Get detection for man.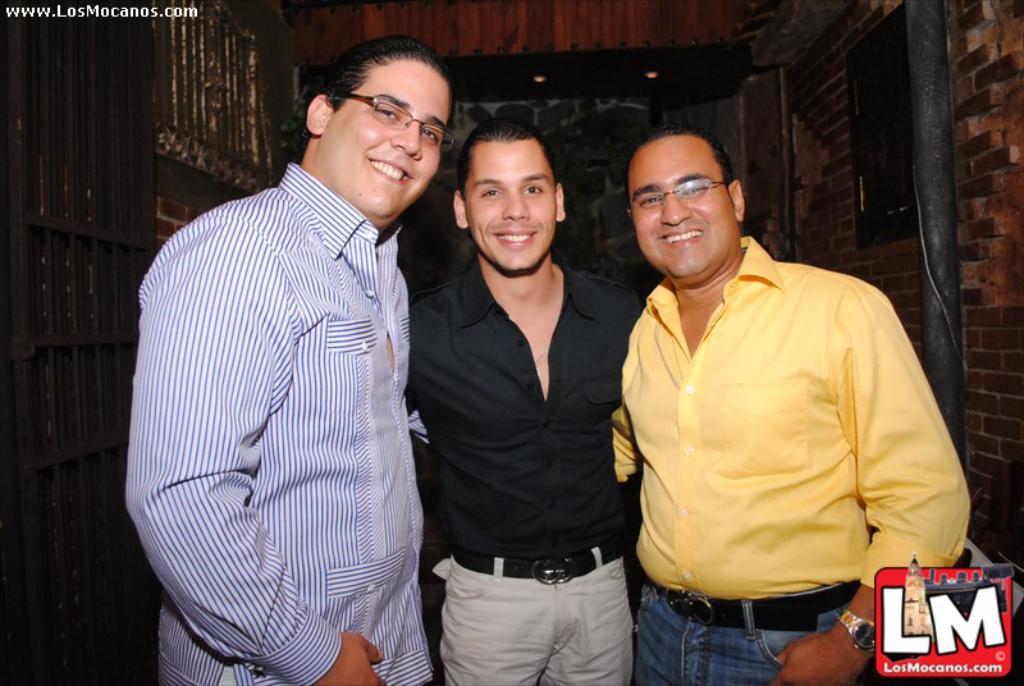
Detection: box(602, 115, 960, 673).
